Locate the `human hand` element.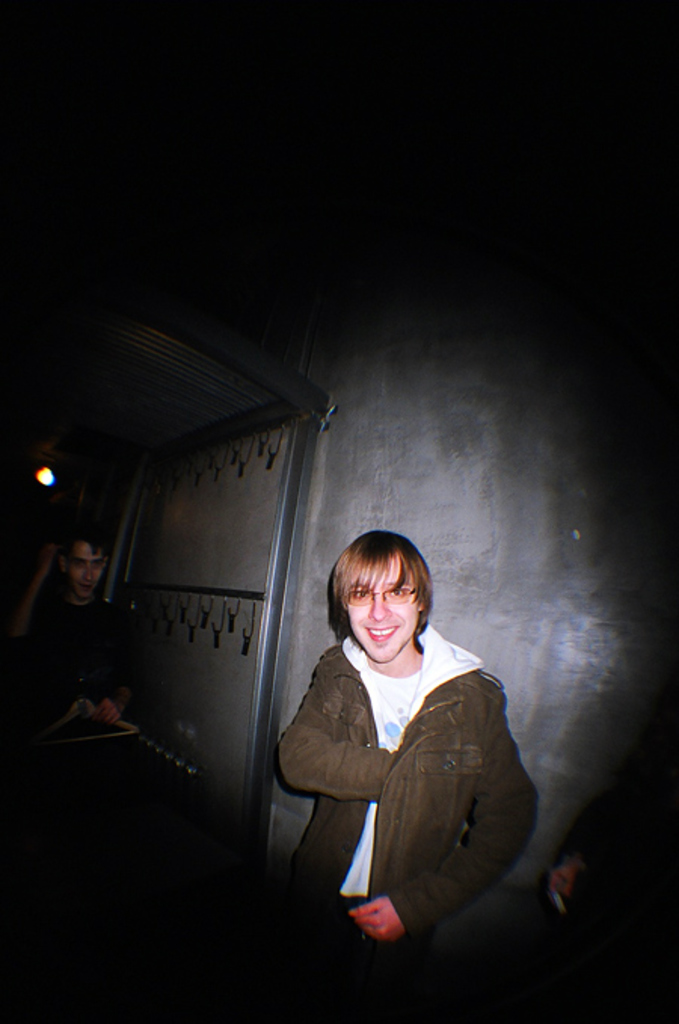
Element bbox: 548 864 578 906.
